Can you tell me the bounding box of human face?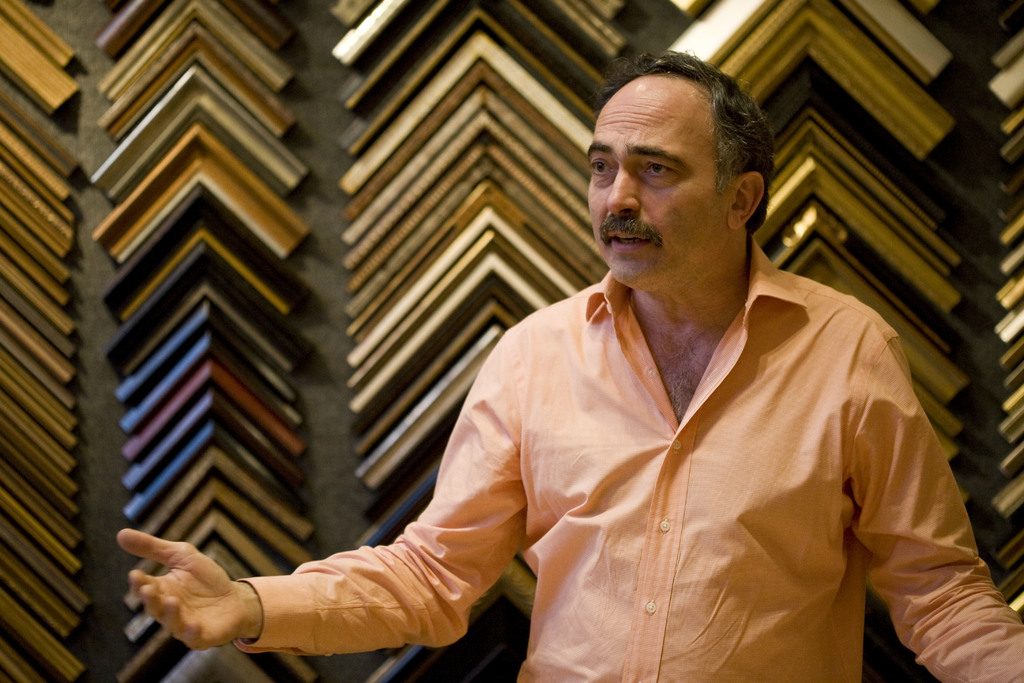
<region>588, 73, 729, 287</region>.
